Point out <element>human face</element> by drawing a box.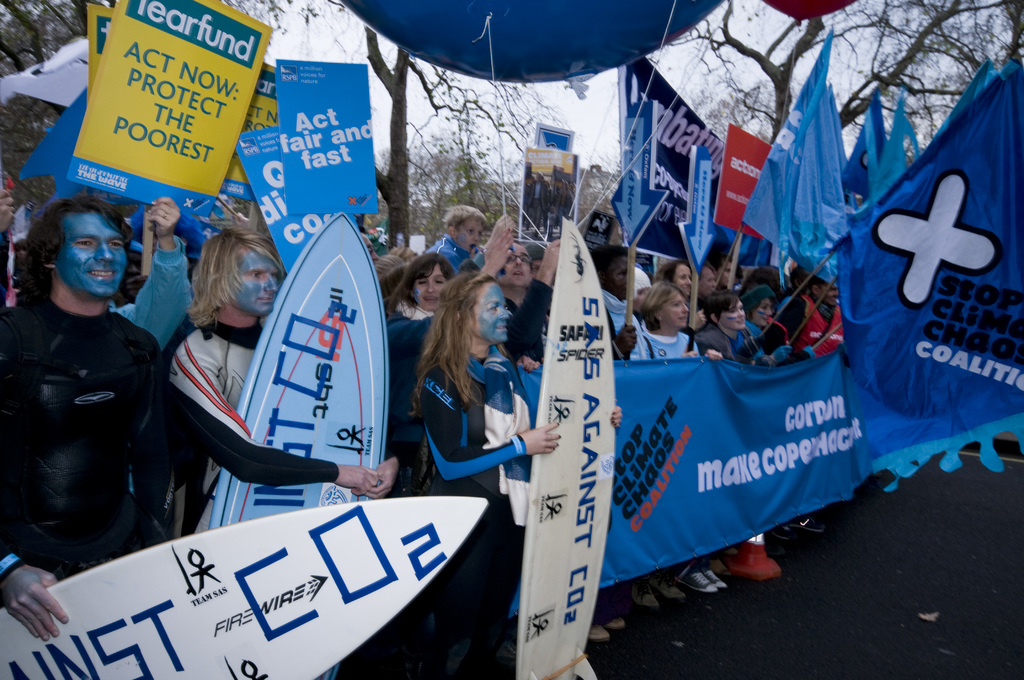
detection(459, 219, 486, 252).
